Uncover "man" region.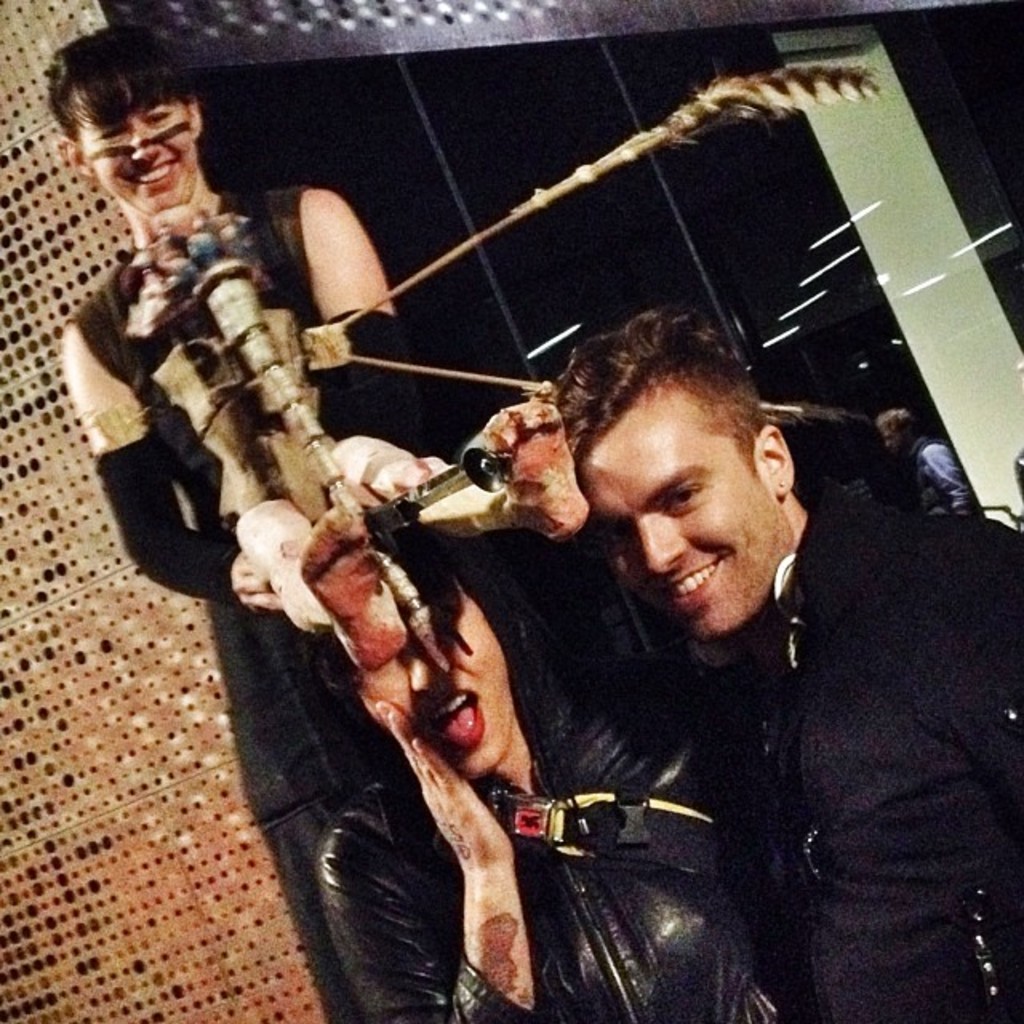
Uncovered: pyautogui.locateOnScreen(878, 406, 971, 520).
